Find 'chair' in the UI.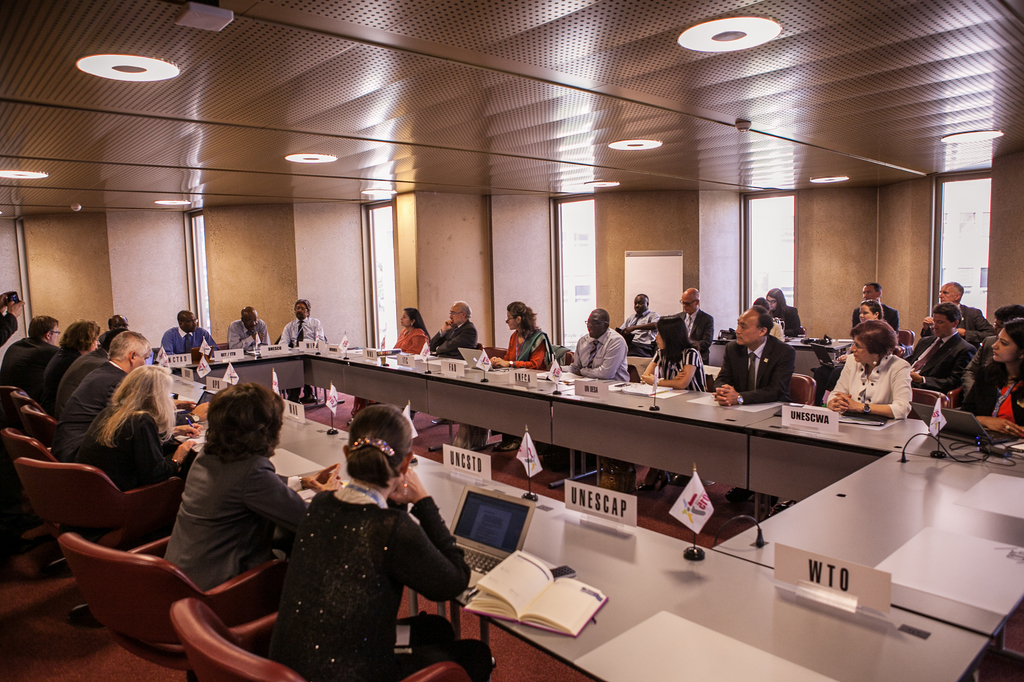
UI element at left=435, top=342, right=484, bottom=427.
